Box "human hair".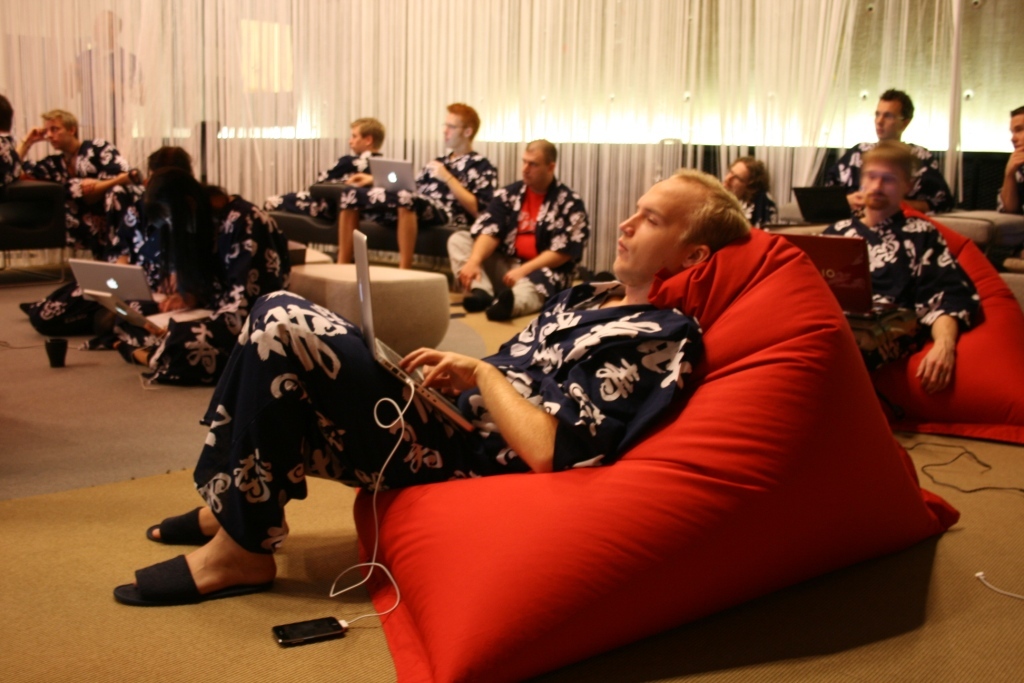
region(352, 114, 387, 145).
